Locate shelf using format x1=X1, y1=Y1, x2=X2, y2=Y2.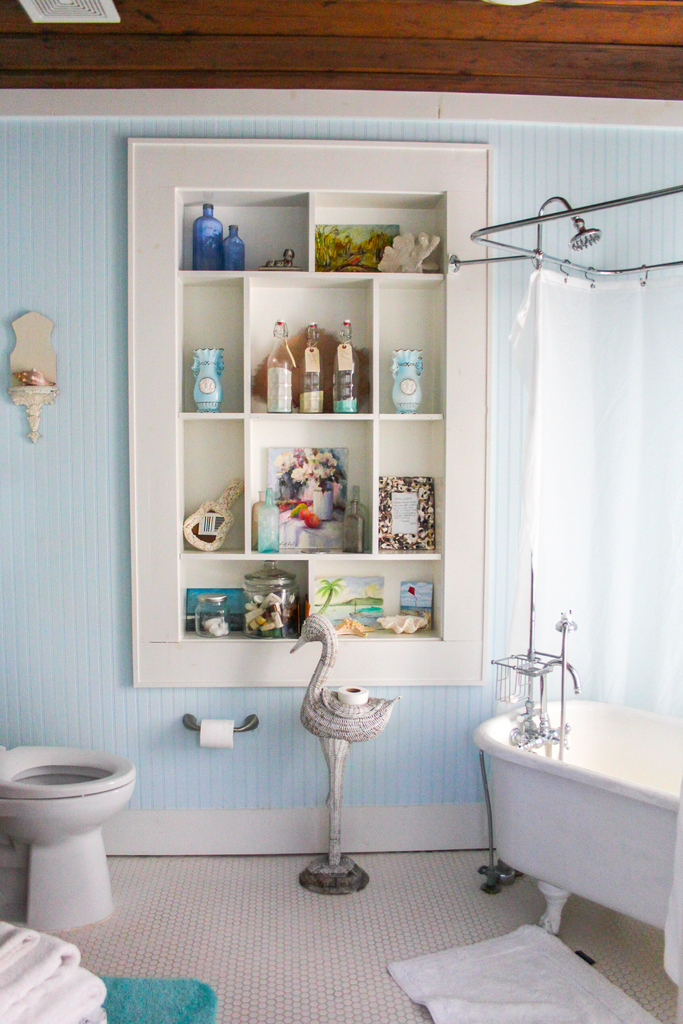
x1=176, y1=197, x2=307, y2=269.
